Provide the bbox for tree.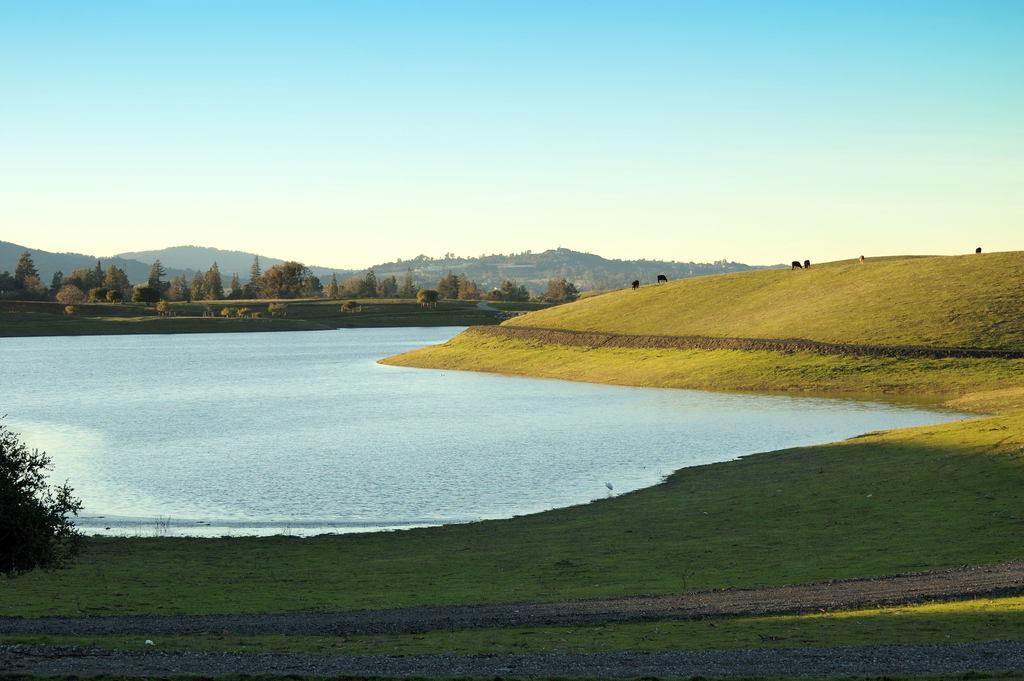
l=130, t=284, r=159, b=306.
